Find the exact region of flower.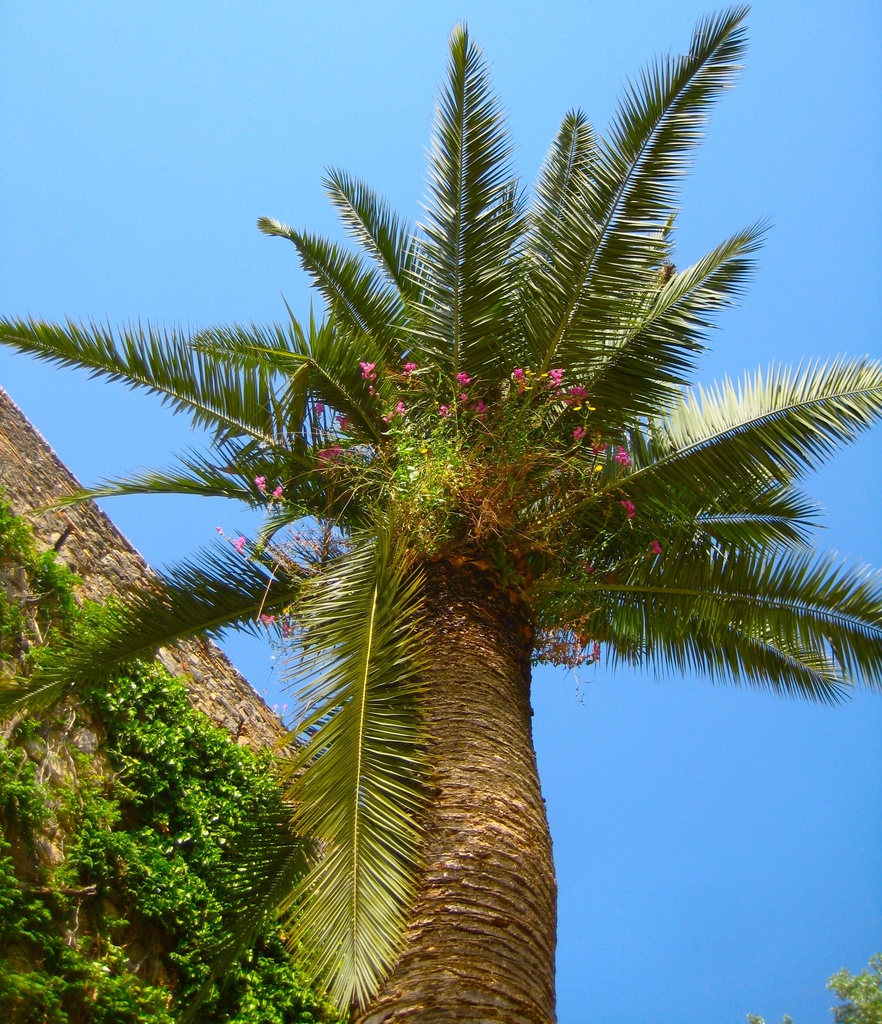
Exact region: 617 445 626 464.
